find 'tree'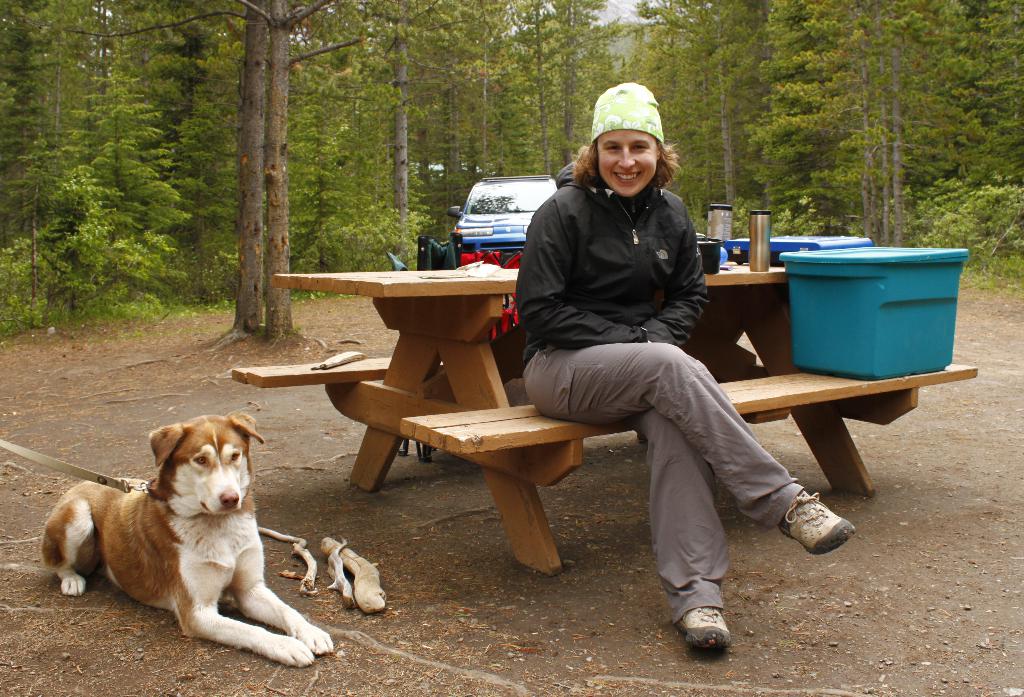
935/0/1023/270
